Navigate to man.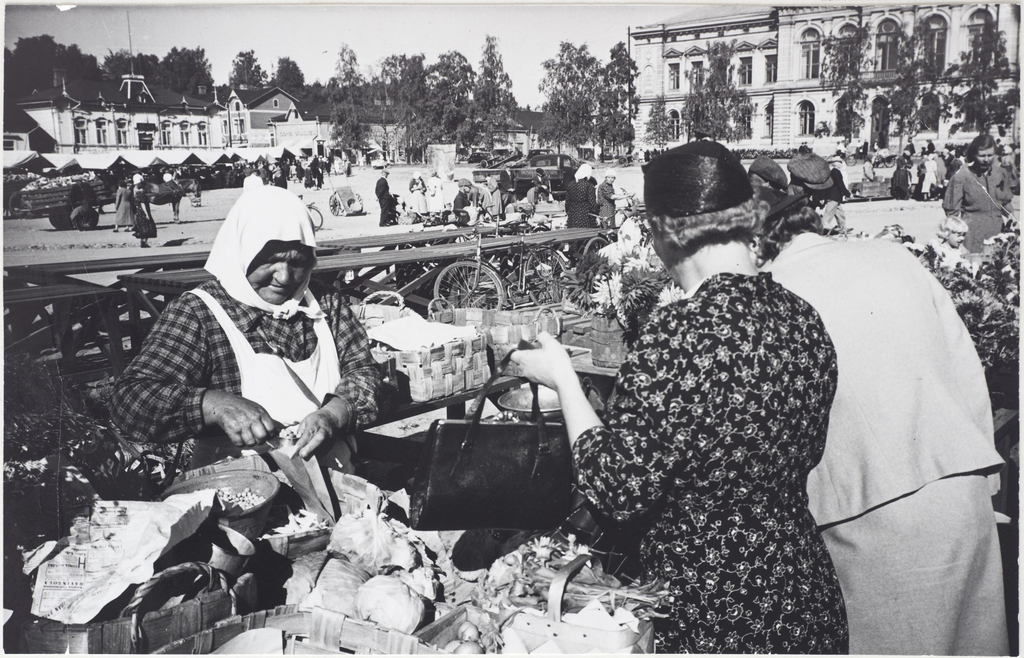
Navigation target: 532:169:555:203.
